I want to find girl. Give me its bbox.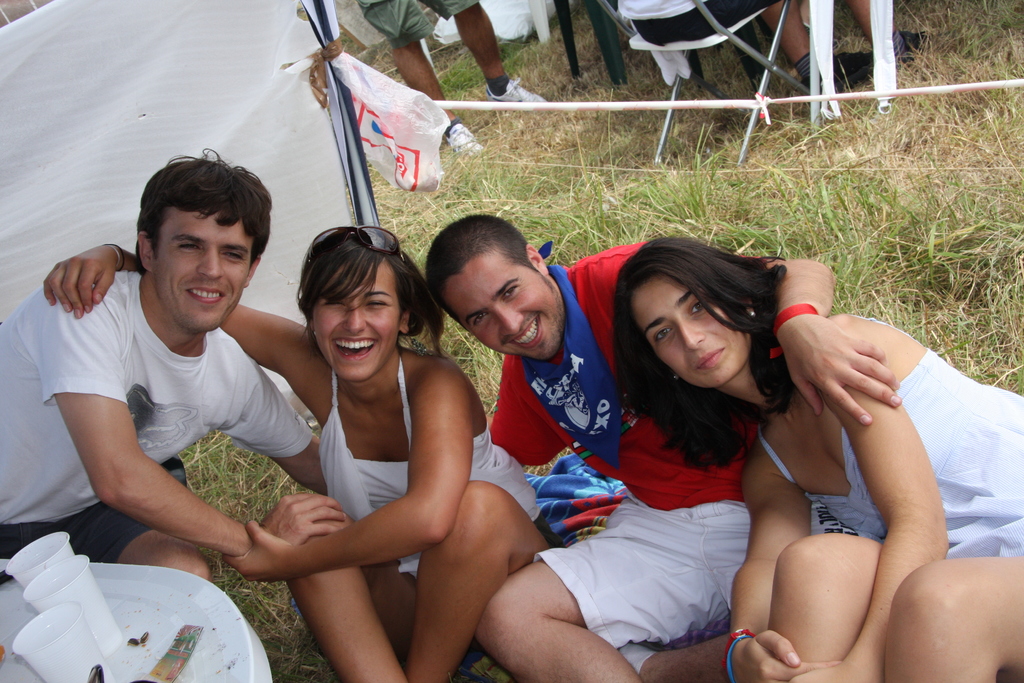
40/219/559/682.
